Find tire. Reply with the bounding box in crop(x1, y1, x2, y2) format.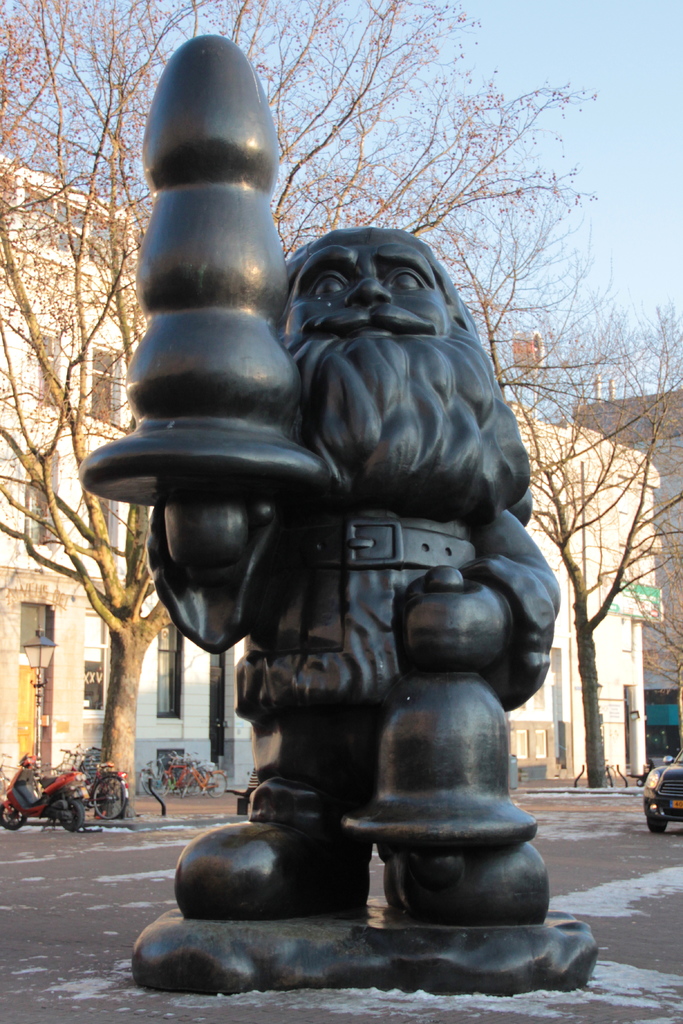
crop(646, 817, 667, 830).
